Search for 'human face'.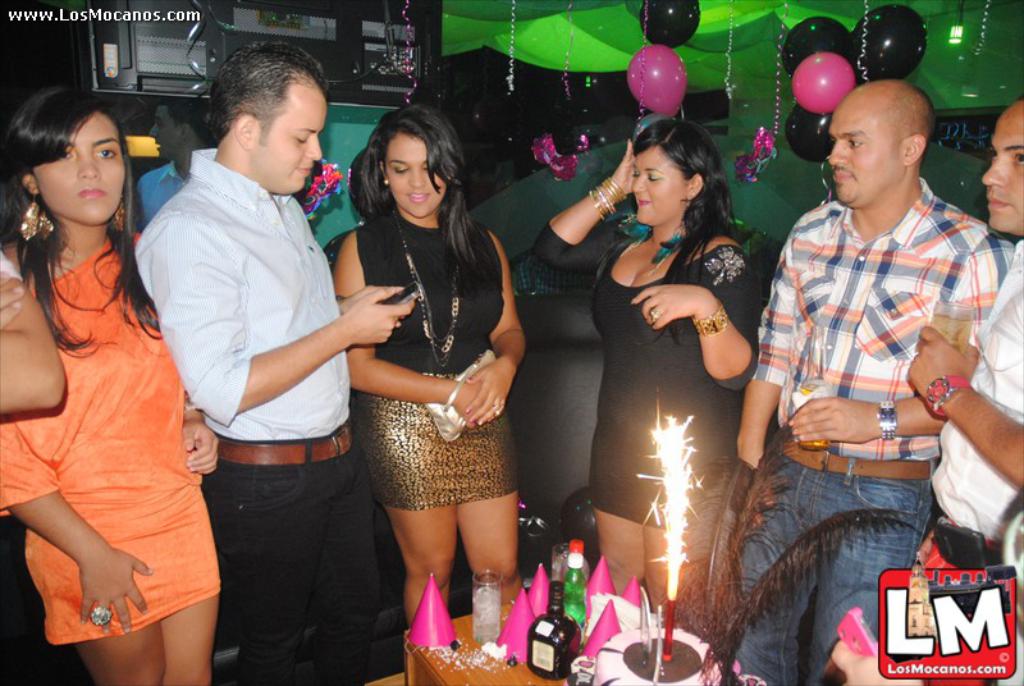
Found at [x1=384, y1=136, x2=448, y2=223].
